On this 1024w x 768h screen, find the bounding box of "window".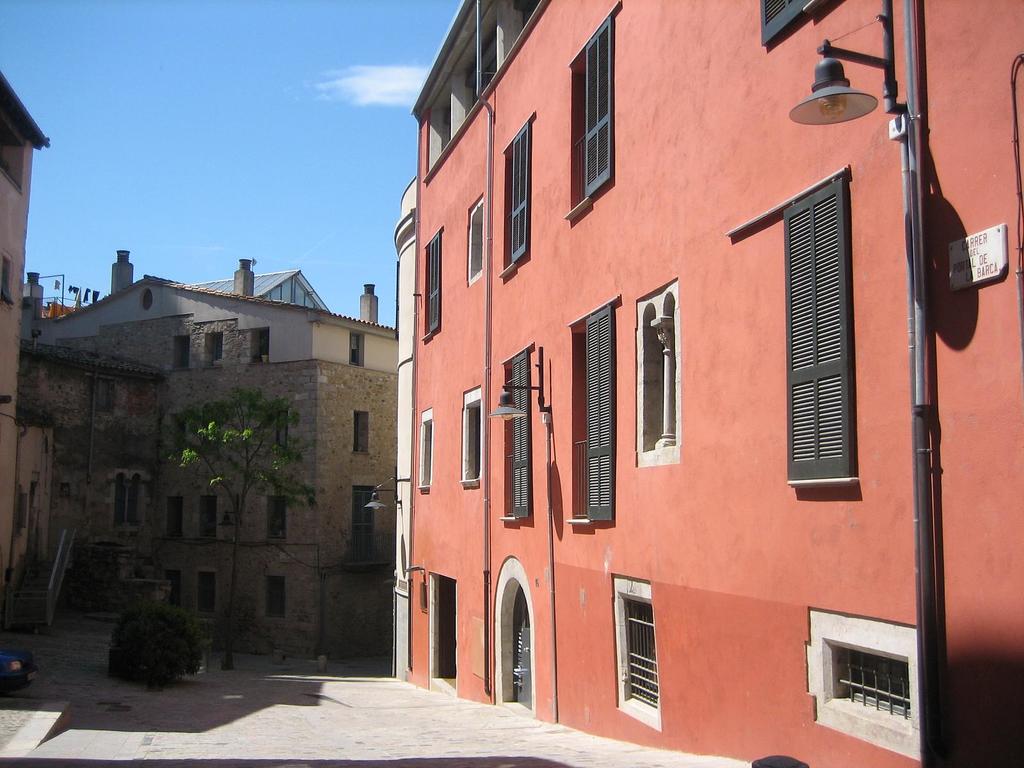
Bounding box: <box>258,328,269,362</box>.
